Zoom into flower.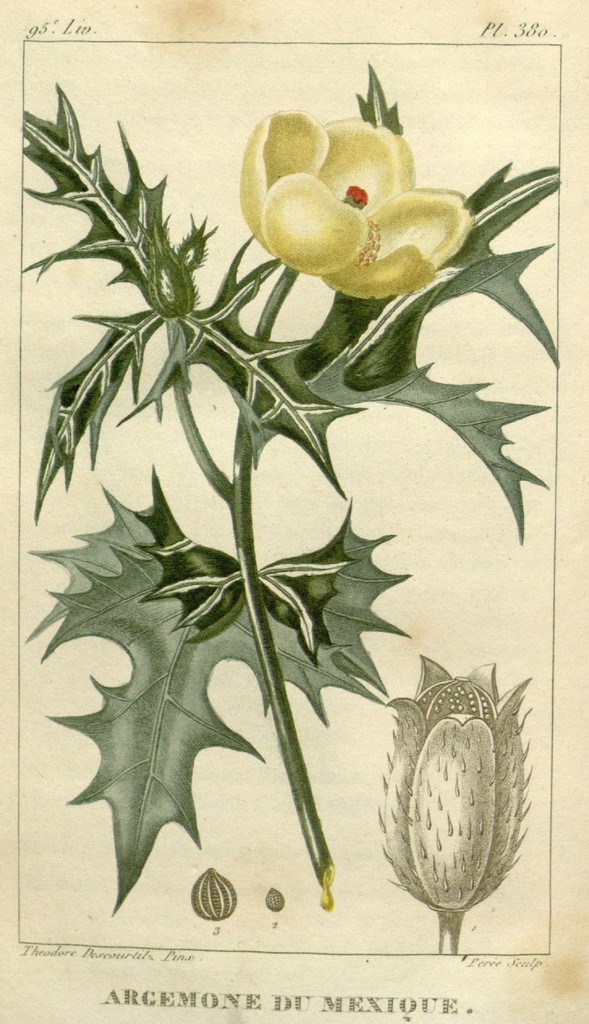
Zoom target: (left=218, top=90, right=532, bottom=293).
